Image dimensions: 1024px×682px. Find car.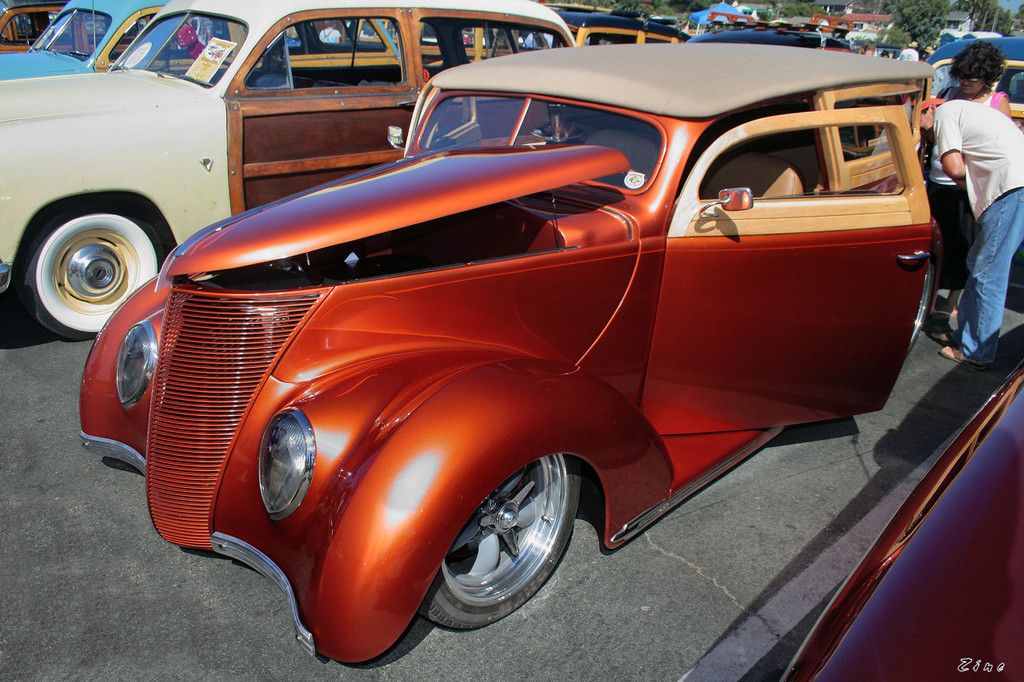
(919,35,1023,142).
